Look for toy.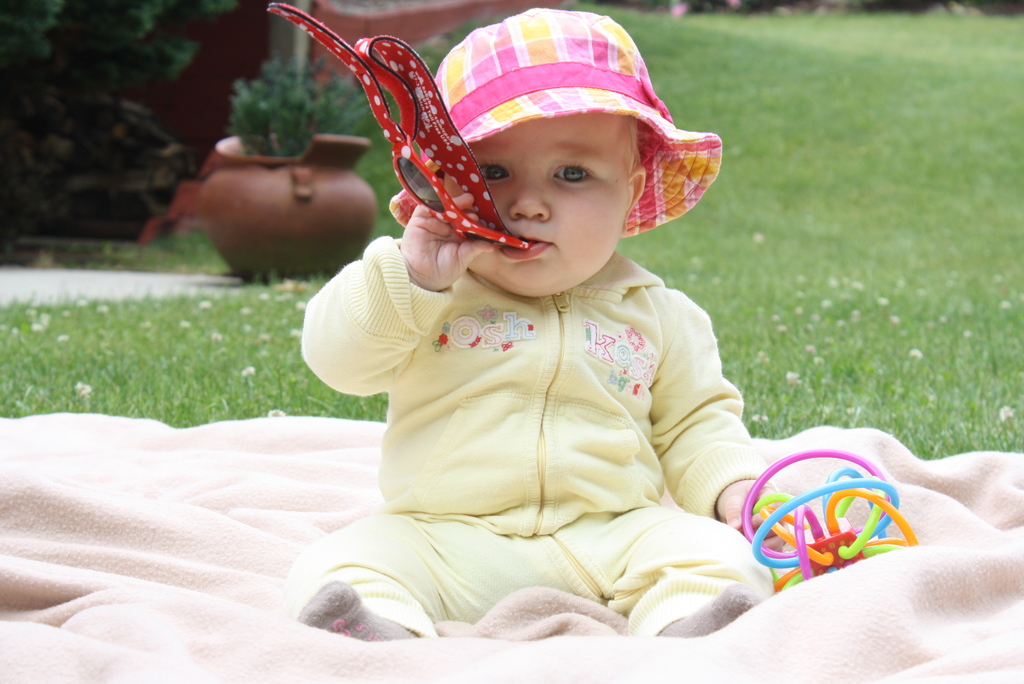
Found: l=739, t=448, r=919, b=592.
